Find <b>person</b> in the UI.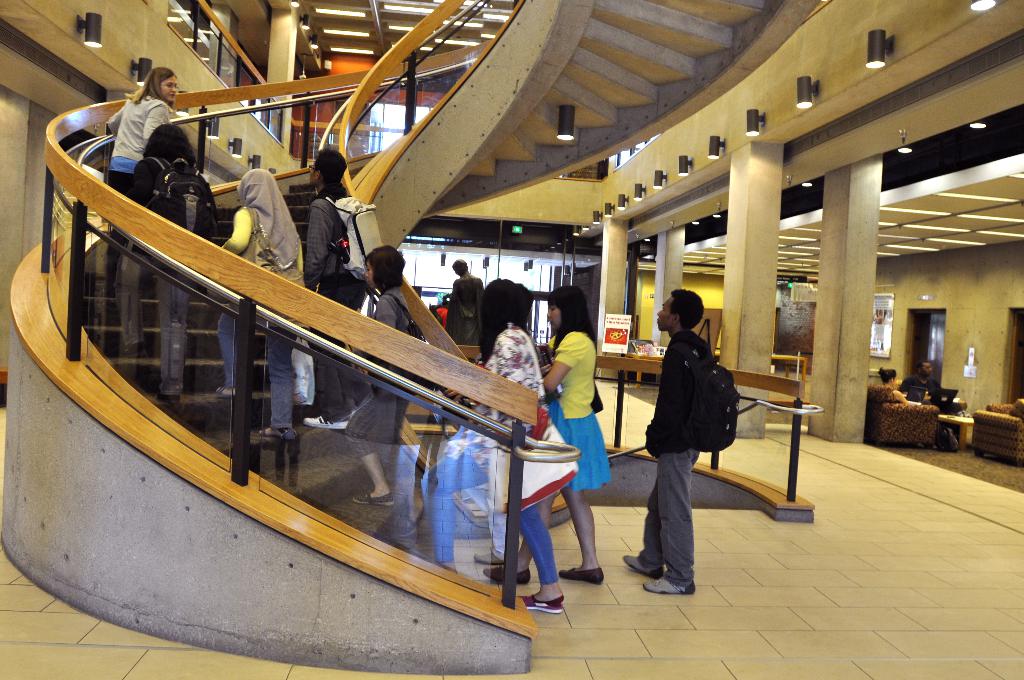
UI element at 473 282 557 565.
